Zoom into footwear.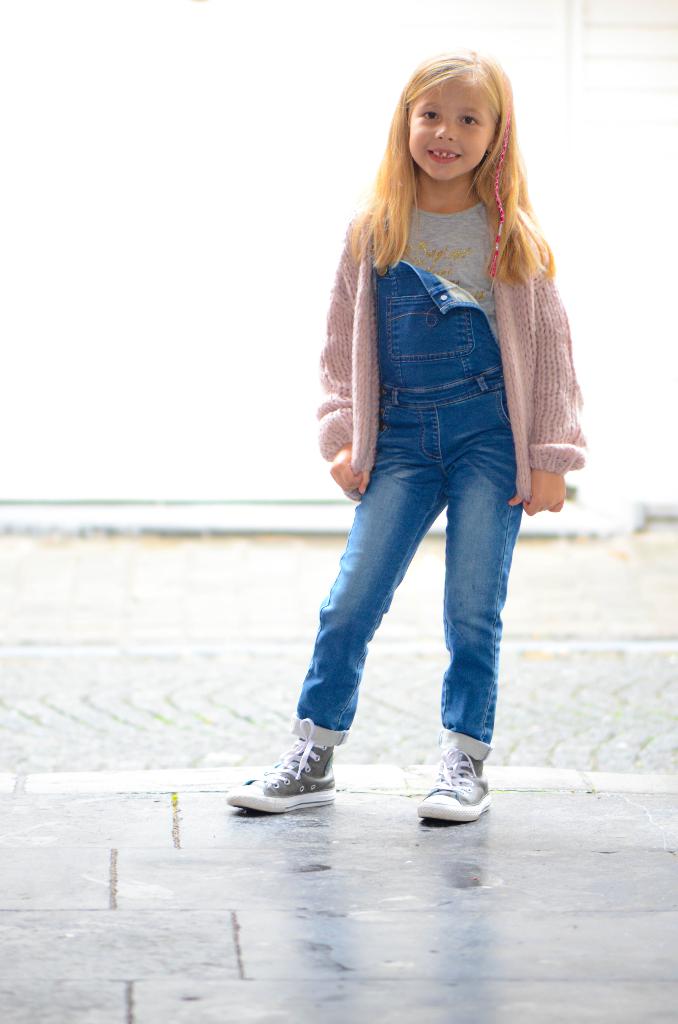
Zoom target: <region>410, 758, 496, 819</region>.
